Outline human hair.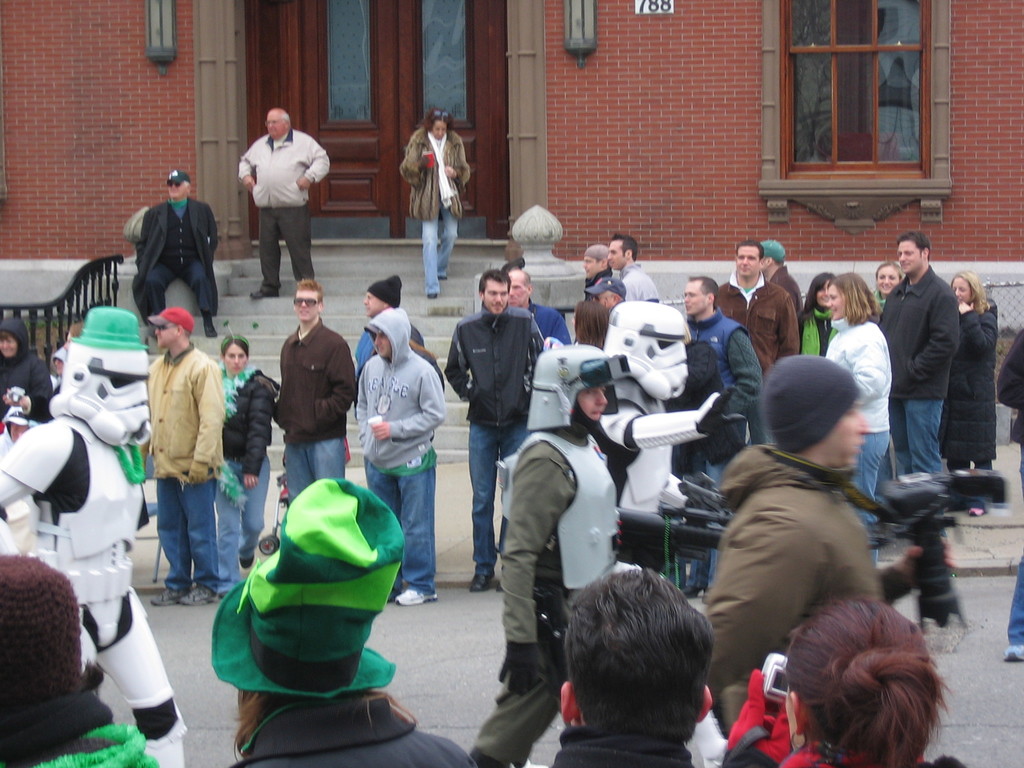
Outline: bbox=[786, 593, 956, 765].
